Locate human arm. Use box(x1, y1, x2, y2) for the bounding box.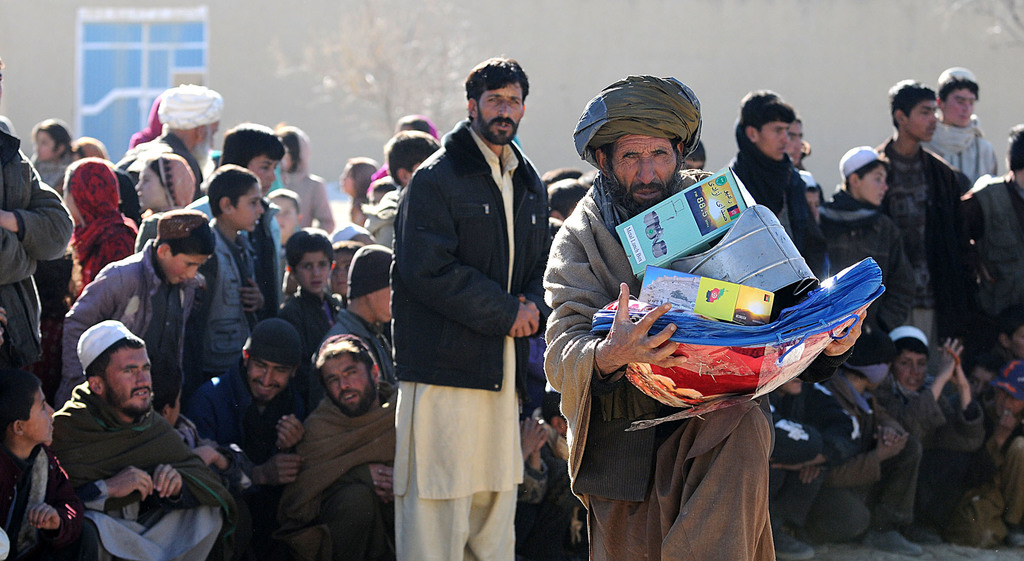
box(78, 464, 161, 516).
